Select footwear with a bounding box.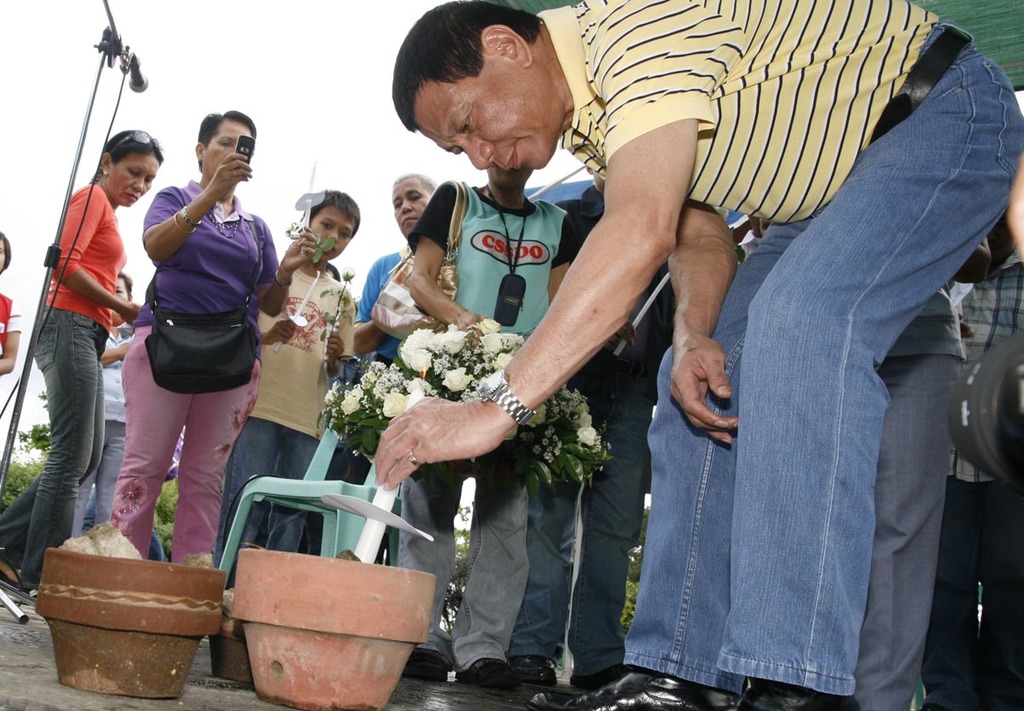
[400, 636, 451, 684].
